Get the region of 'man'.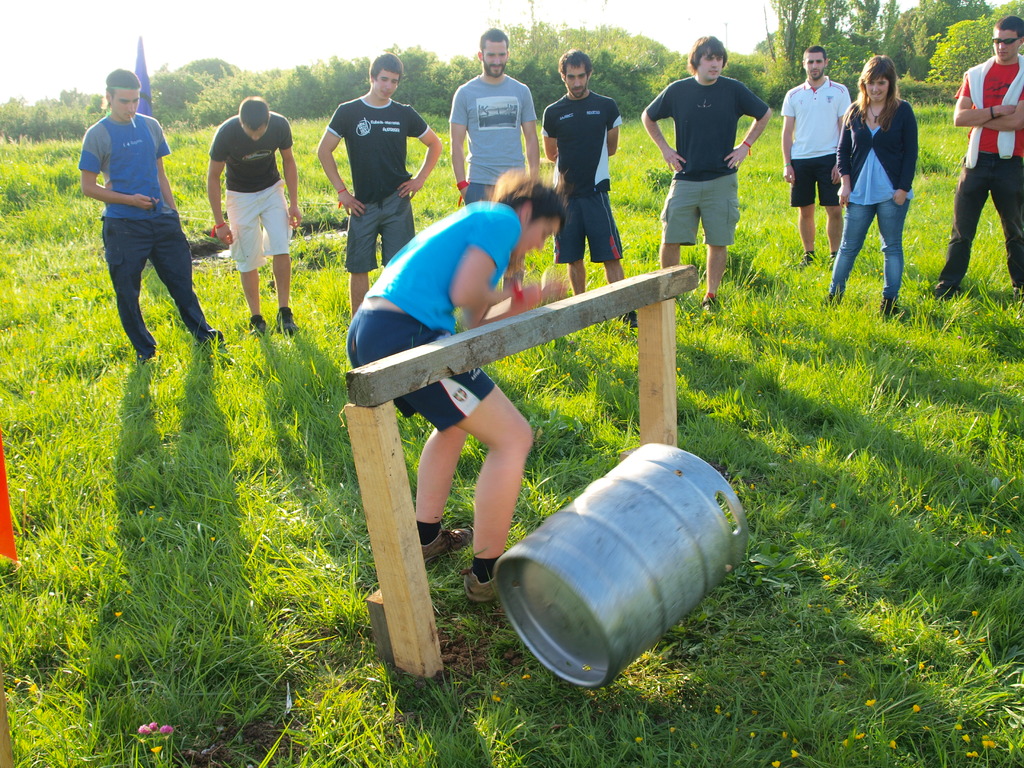
region(927, 19, 1023, 303).
